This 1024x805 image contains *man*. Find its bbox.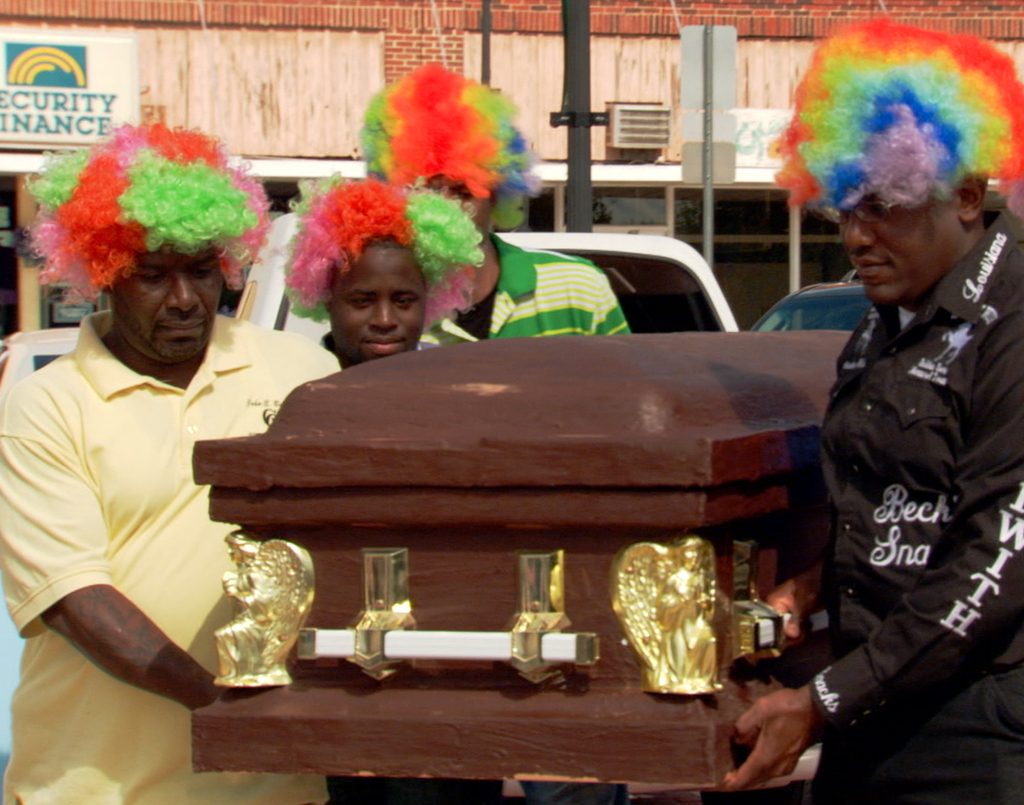
342, 66, 638, 804.
